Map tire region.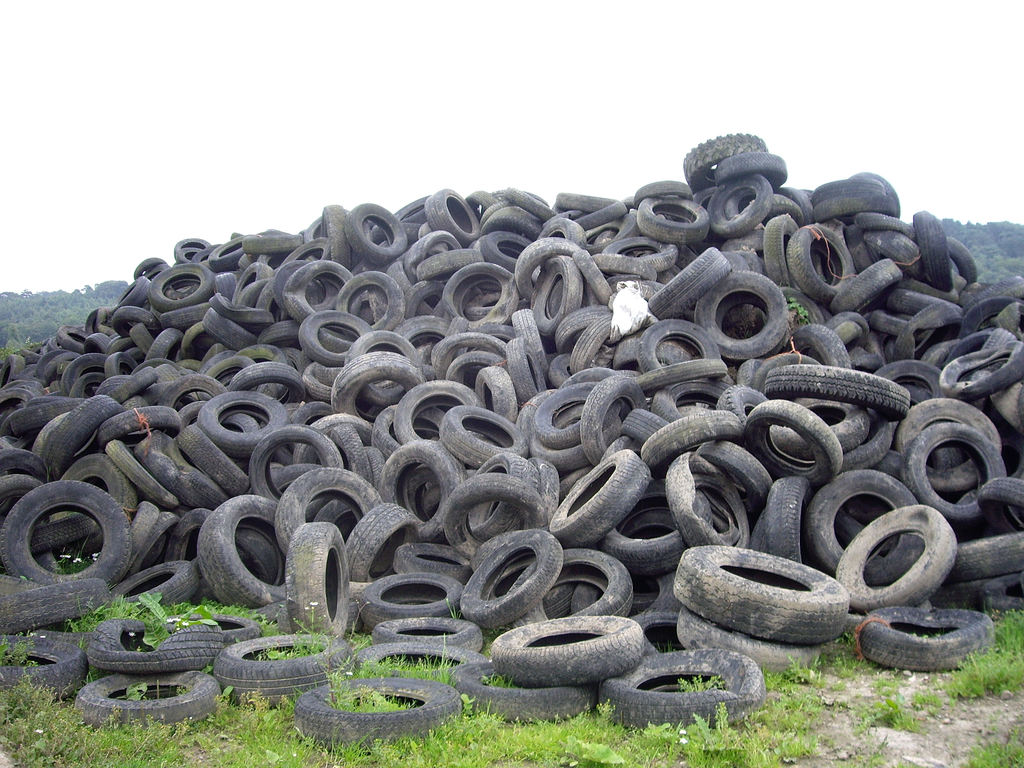
Mapped to pyautogui.locateOnScreen(982, 573, 1023, 614).
